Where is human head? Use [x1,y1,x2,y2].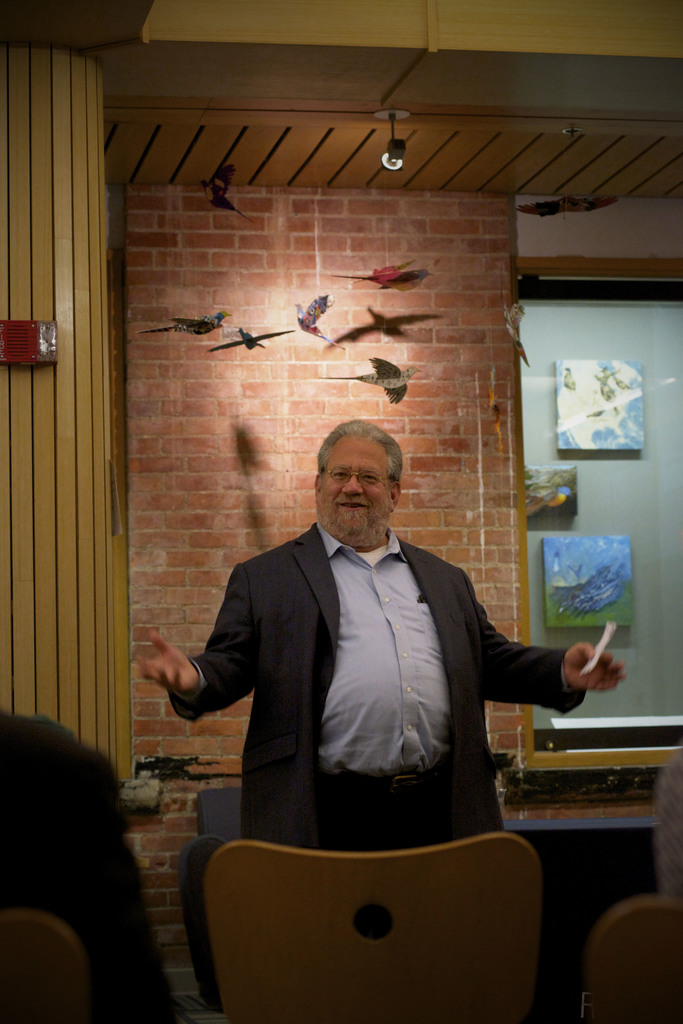
[300,422,400,514].
